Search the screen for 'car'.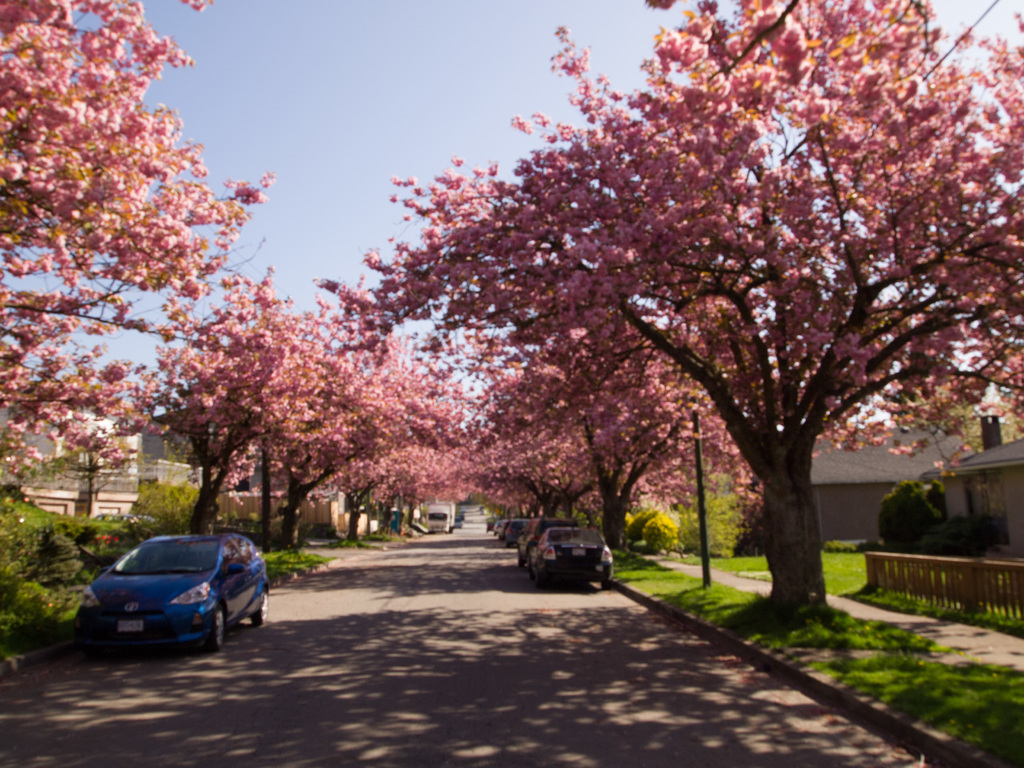
Found at region(522, 523, 612, 588).
